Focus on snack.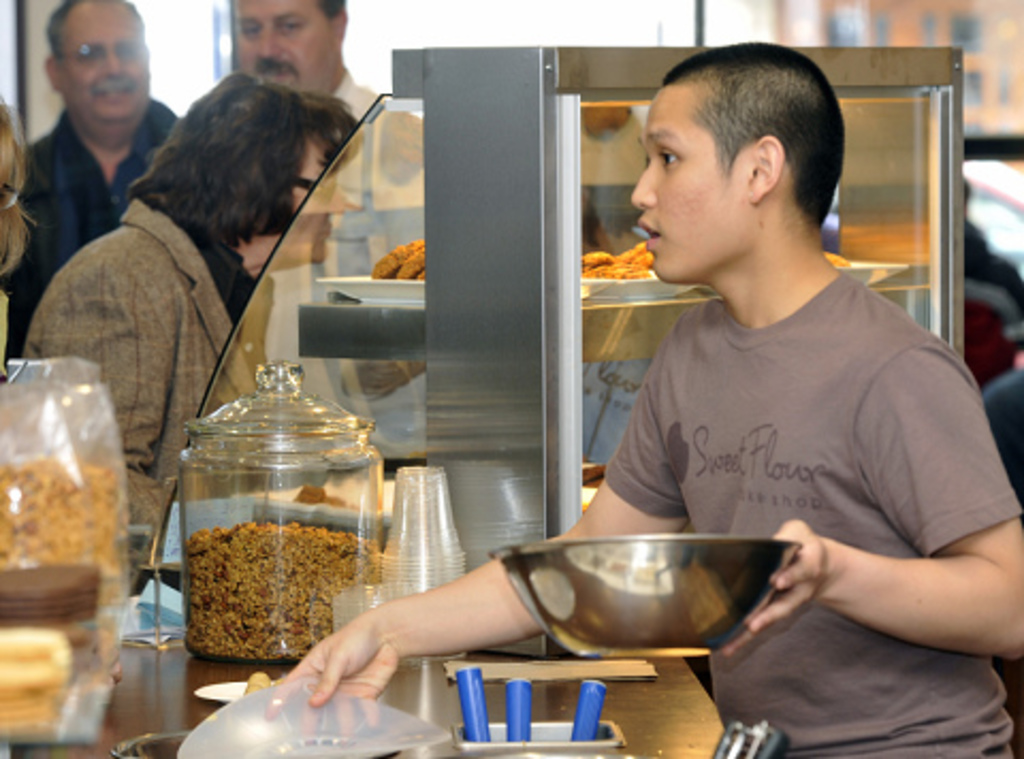
Focused at locate(0, 452, 128, 578).
